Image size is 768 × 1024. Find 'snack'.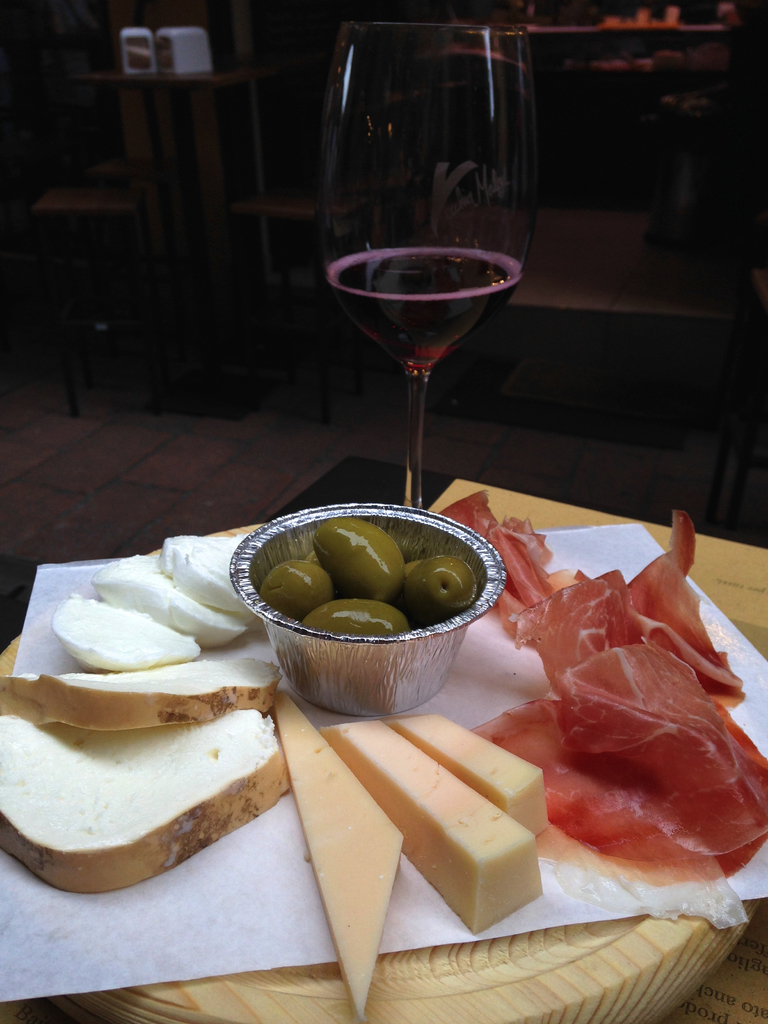
[387, 711, 551, 840].
